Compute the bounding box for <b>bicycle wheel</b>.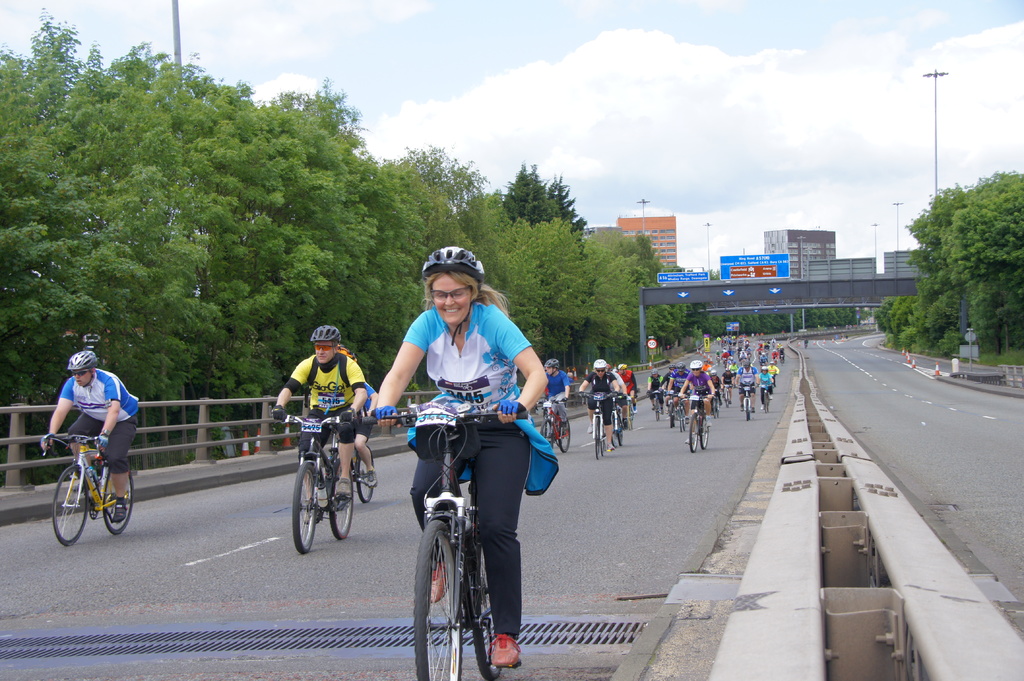
BBox(687, 413, 698, 453).
